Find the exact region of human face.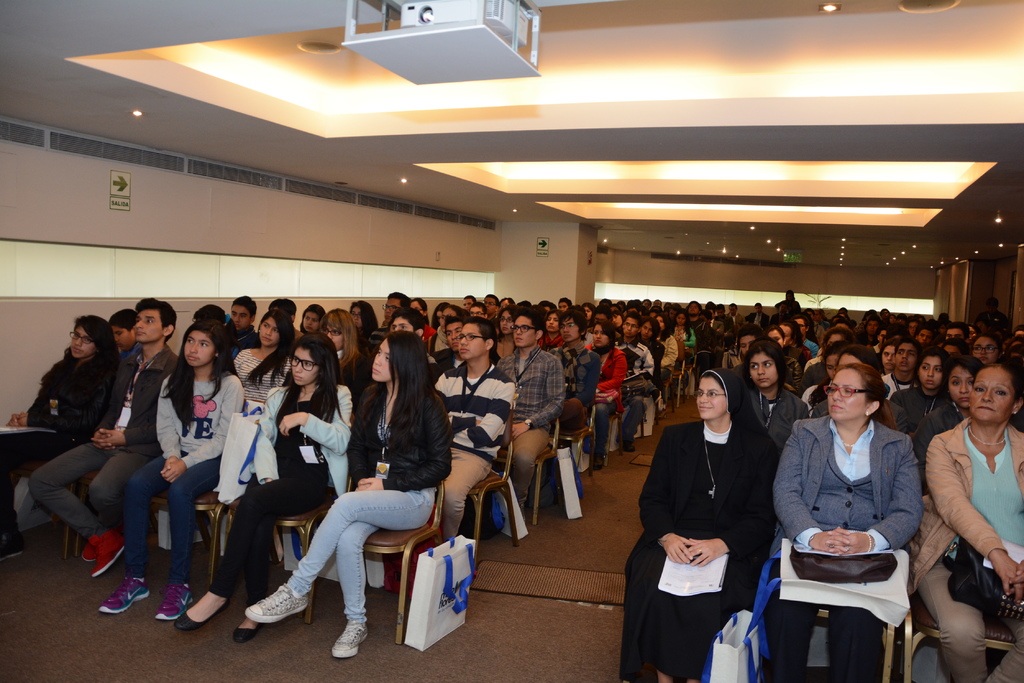
Exact region: BBox(916, 358, 940, 389).
